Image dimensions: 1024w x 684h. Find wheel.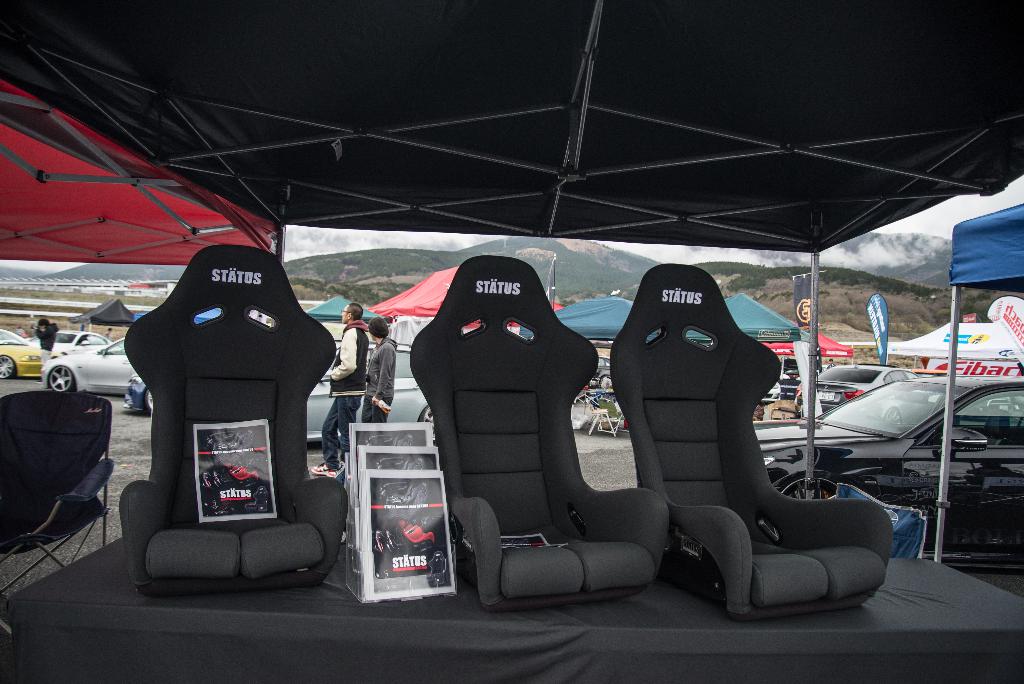
(142,389,158,414).
